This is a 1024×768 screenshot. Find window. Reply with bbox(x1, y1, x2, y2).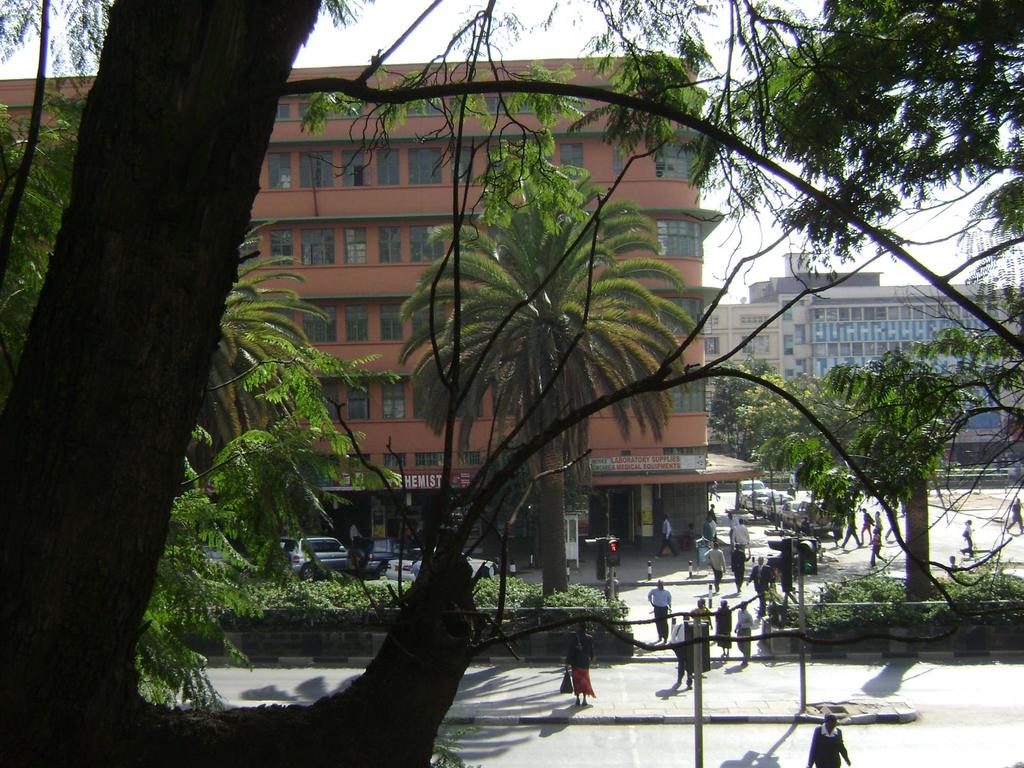
bbox(381, 221, 403, 267).
